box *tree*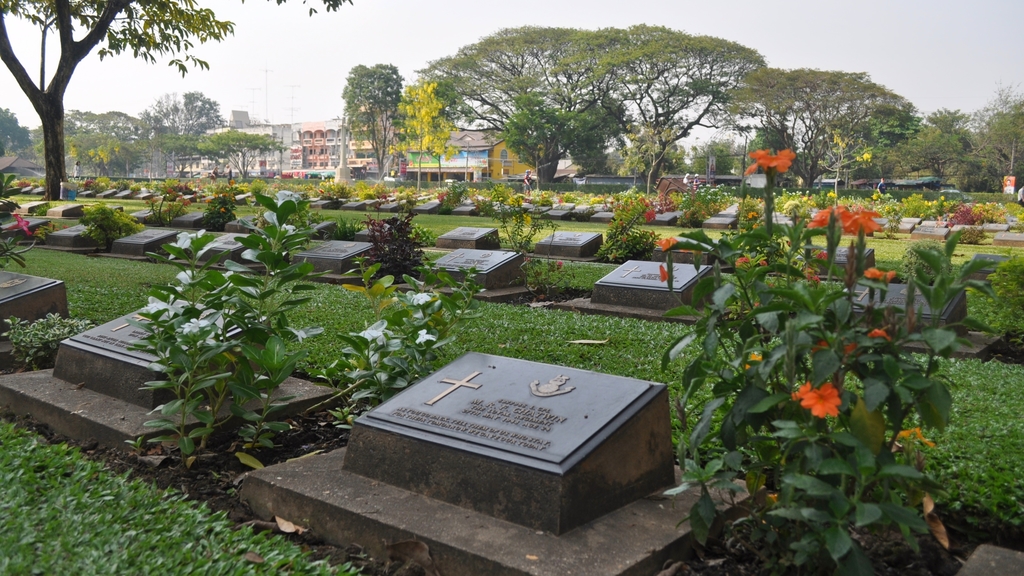
bbox(66, 109, 154, 177)
